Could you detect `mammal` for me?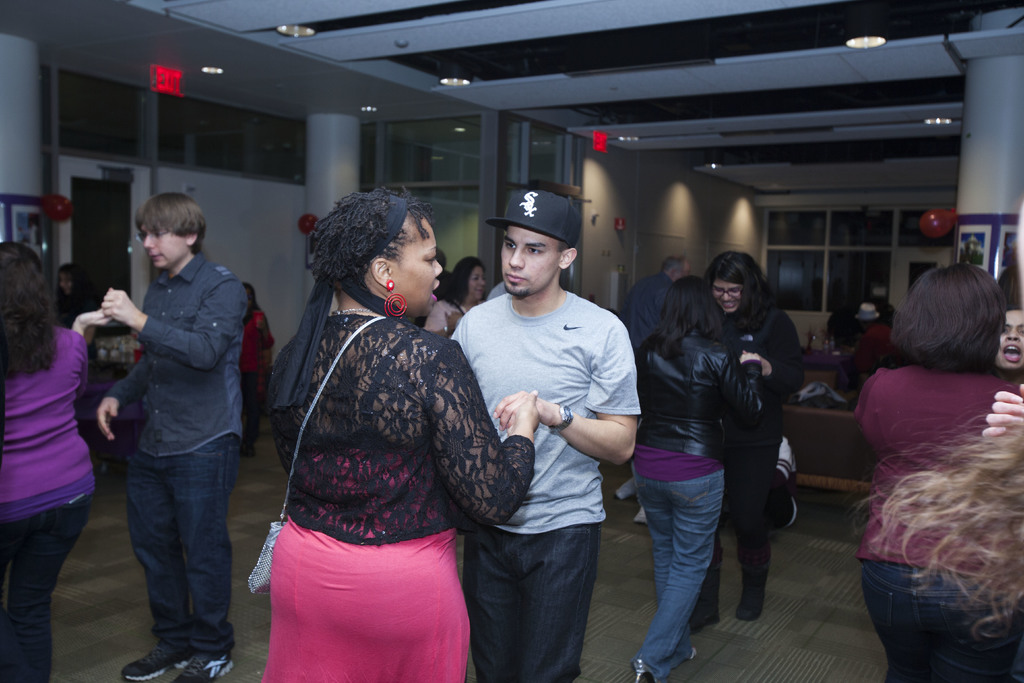
Detection result: left=693, top=249, right=803, bottom=630.
